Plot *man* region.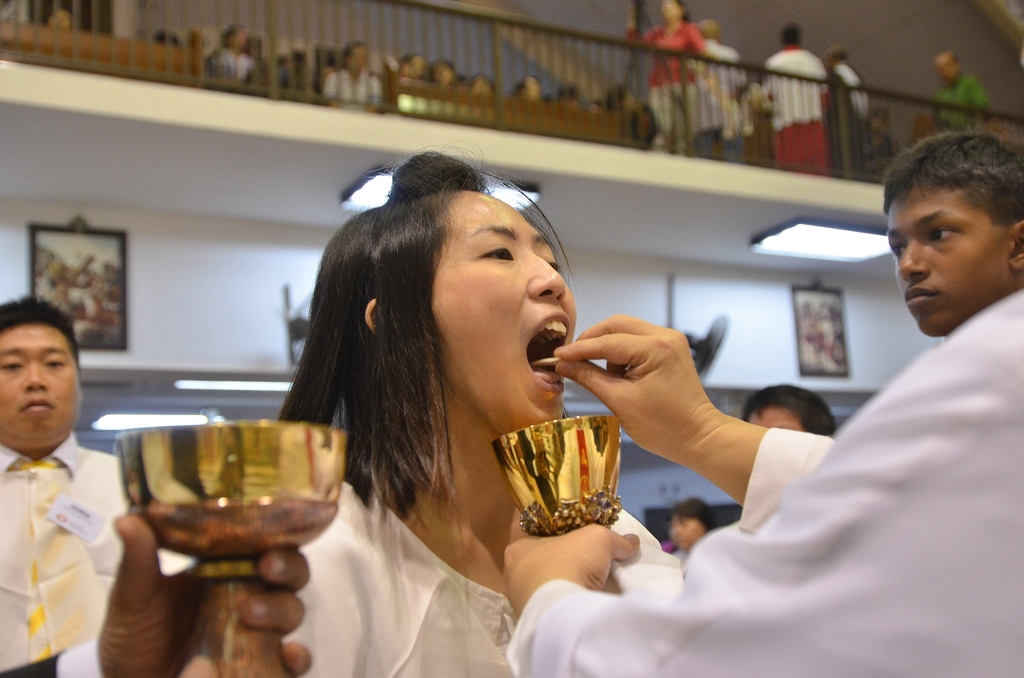
Plotted at rect(0, 300, 120, 664).
